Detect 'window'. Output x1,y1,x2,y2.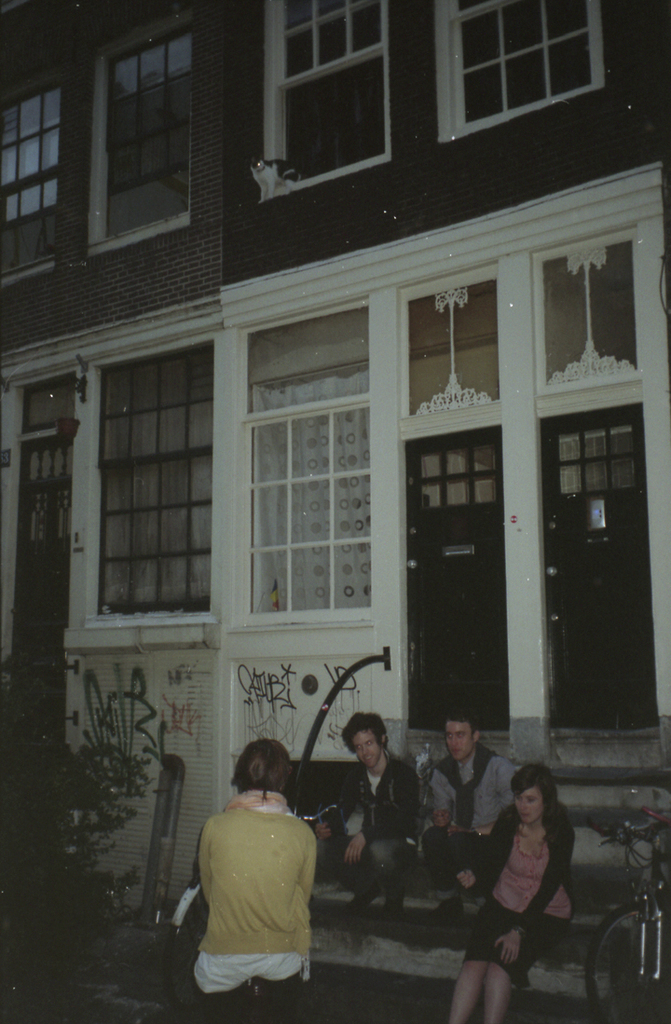
101,340,212,617.
